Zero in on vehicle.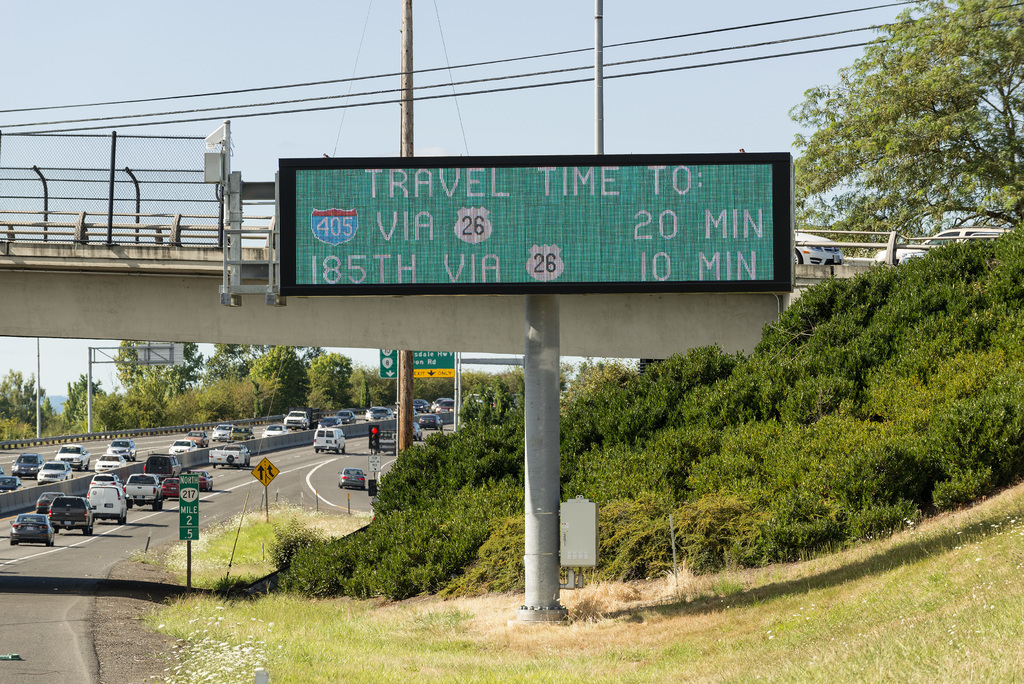
Zeroed in: rect(337, 471, 361, 491).
